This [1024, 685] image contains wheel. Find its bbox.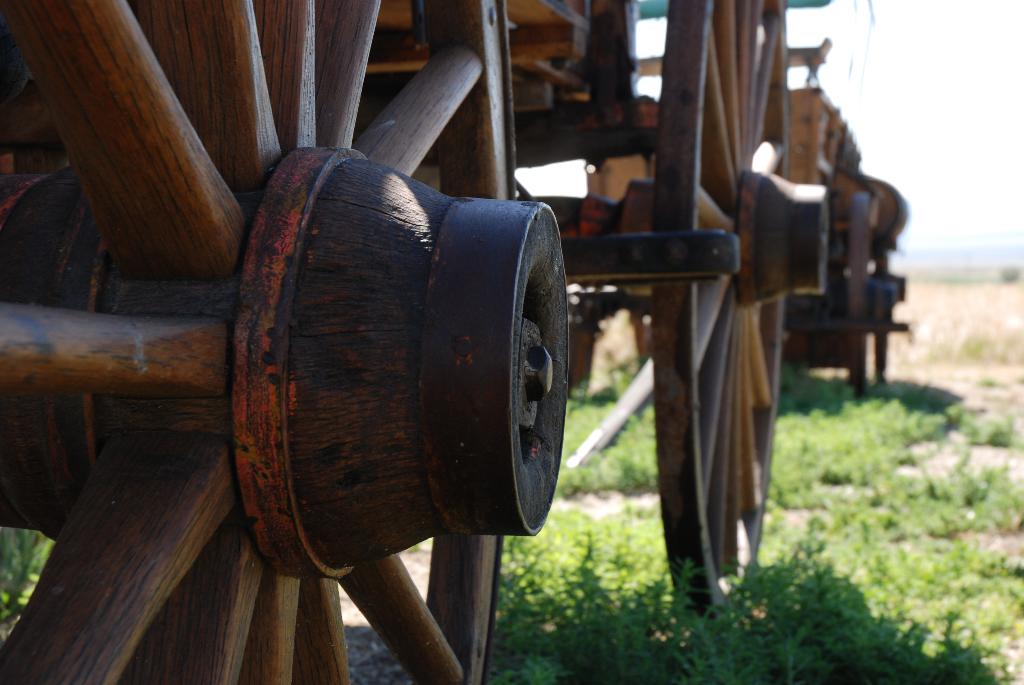
<box>0,0,573,684</box>.
